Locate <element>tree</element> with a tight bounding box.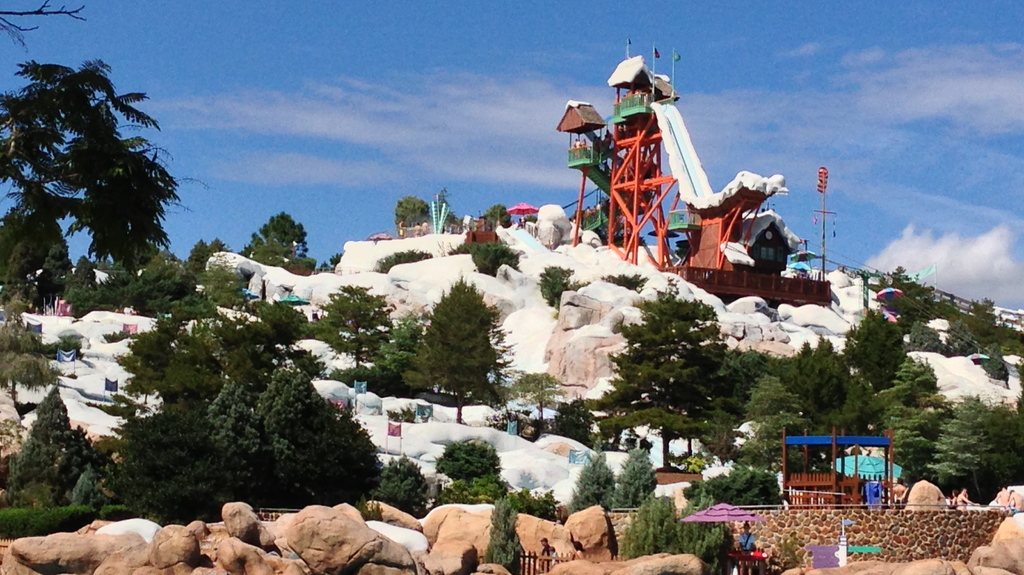
984:401:1023:495.
